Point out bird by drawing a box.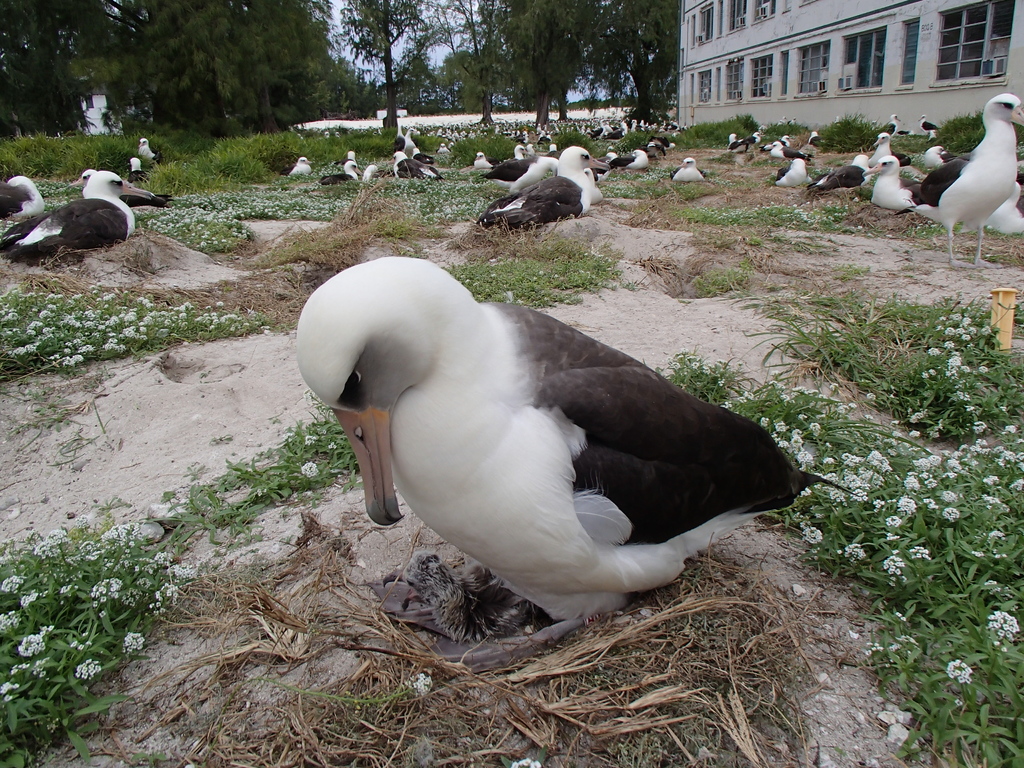
bbox=[476, 151, 494, 171].
